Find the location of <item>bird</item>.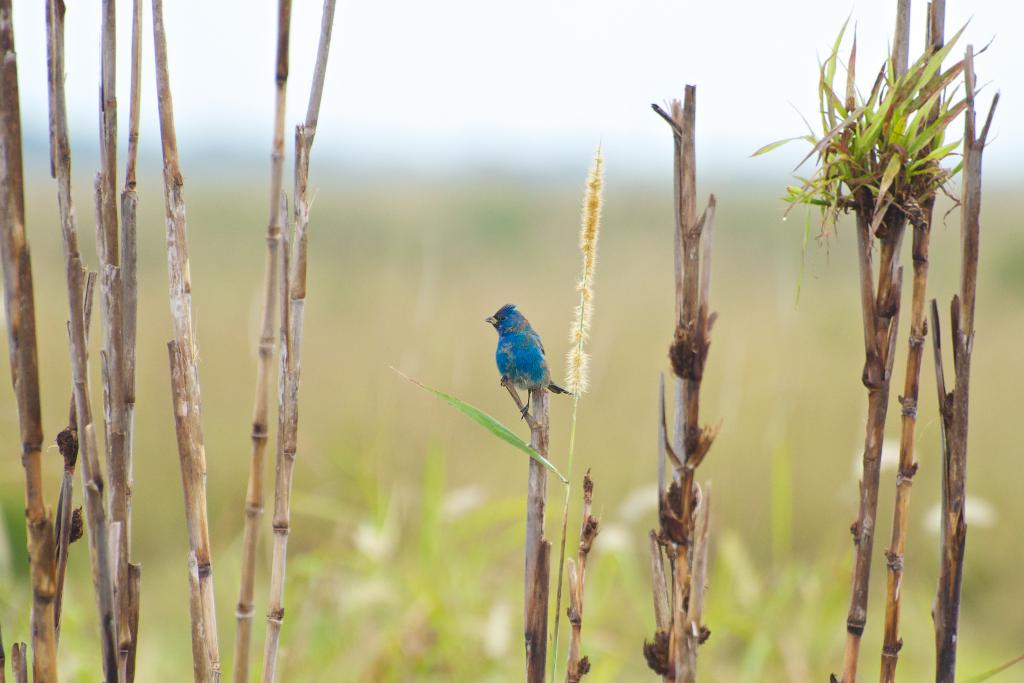
Location: bbox=[479, 304, 567, 417].
